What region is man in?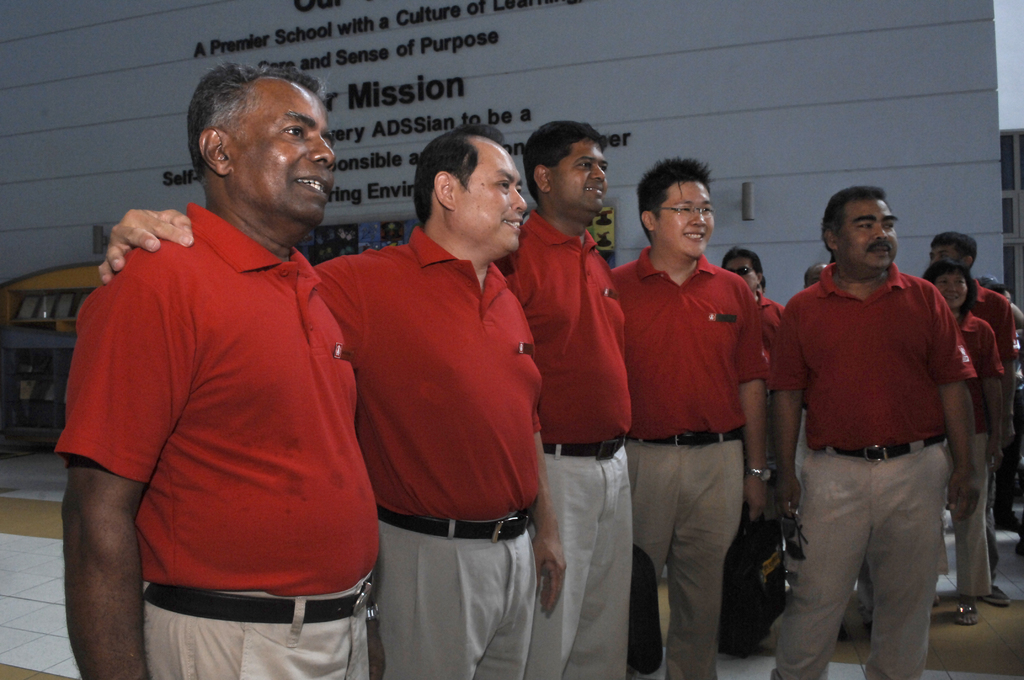
bbox(610, 154, 771, 679).
